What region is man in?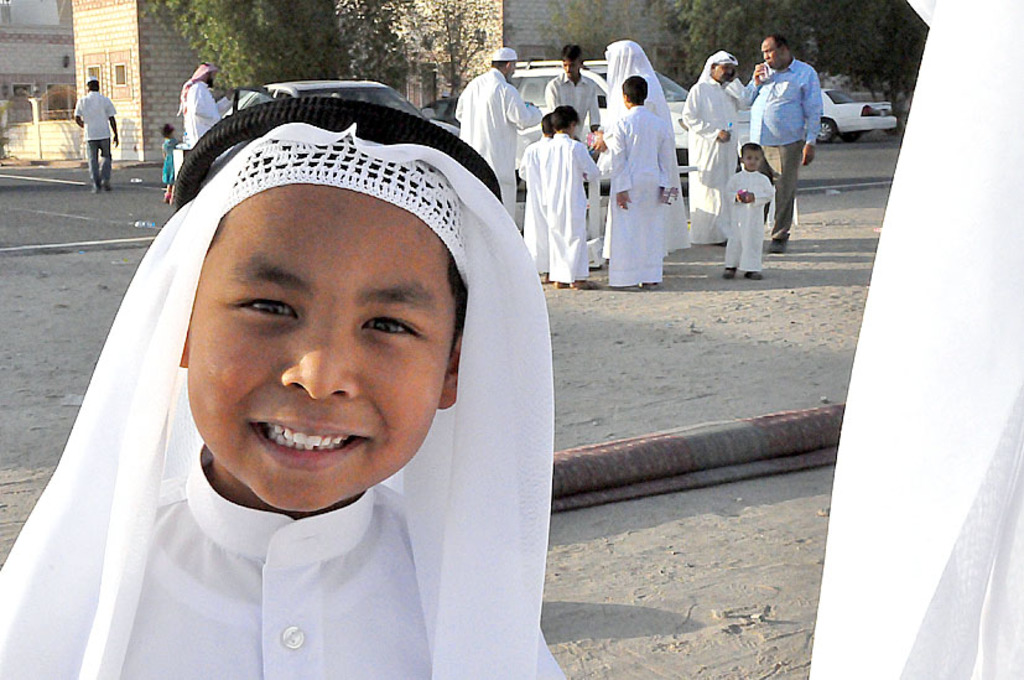
select_region(539, 43, 603, 214).
